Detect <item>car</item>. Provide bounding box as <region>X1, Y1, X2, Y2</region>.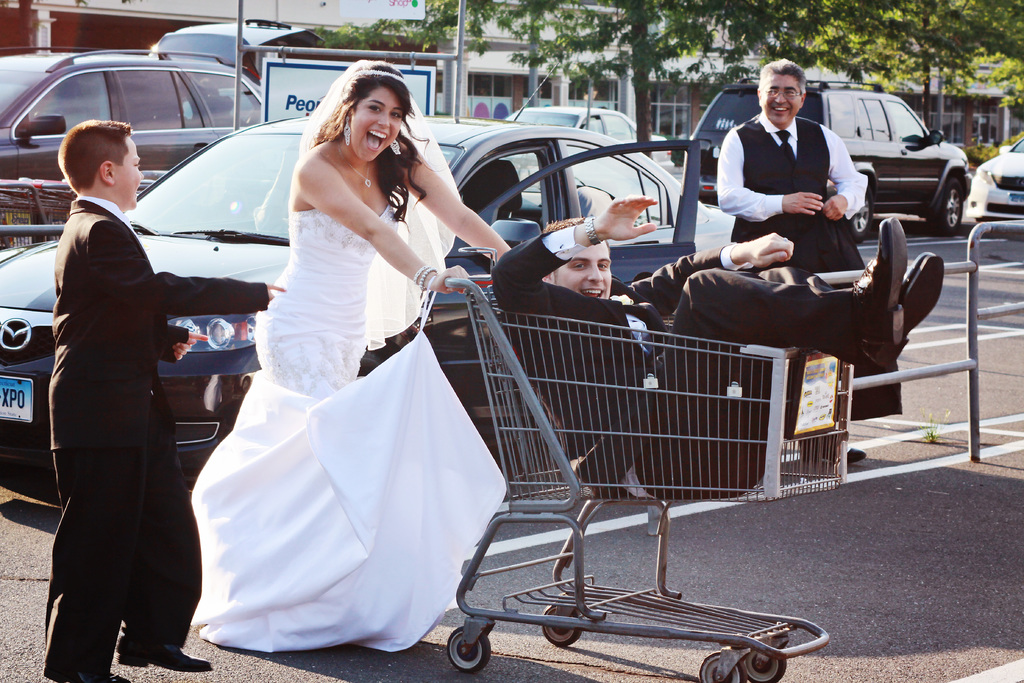
<region>0, 49, 739, 506</region>.
